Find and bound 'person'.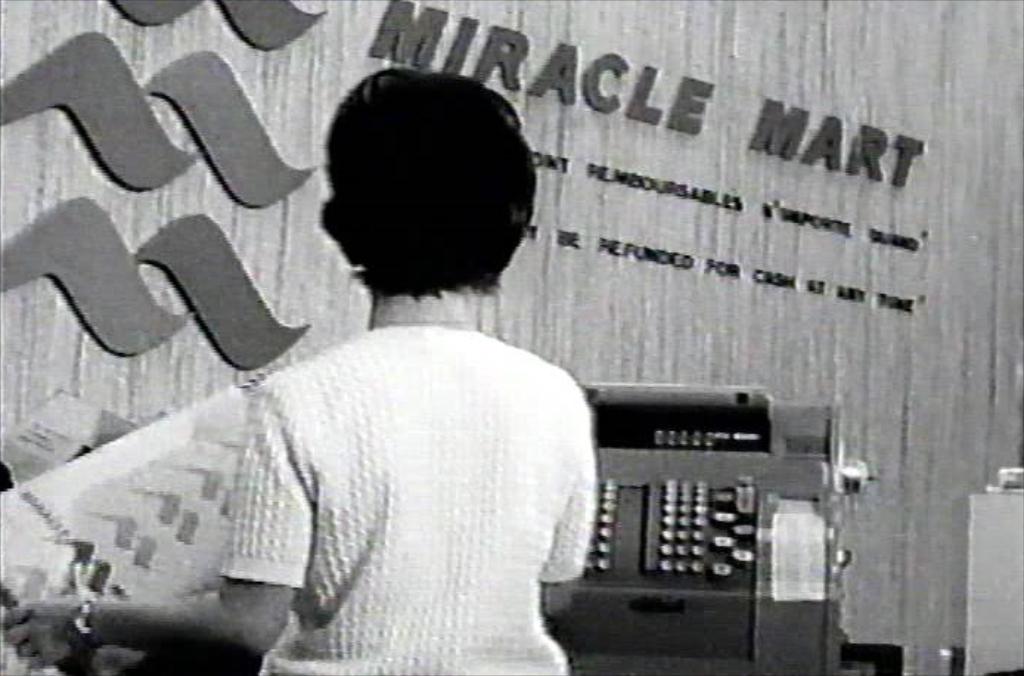
Bound: 97,89,624,658.
